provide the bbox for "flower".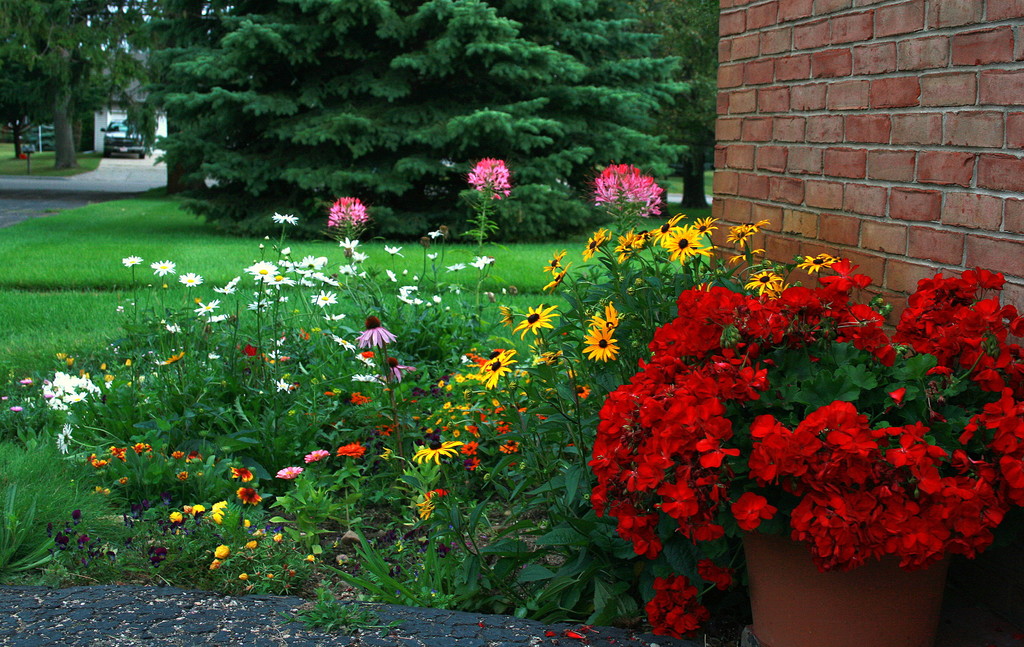
crop(477, 351, 513, 392).
